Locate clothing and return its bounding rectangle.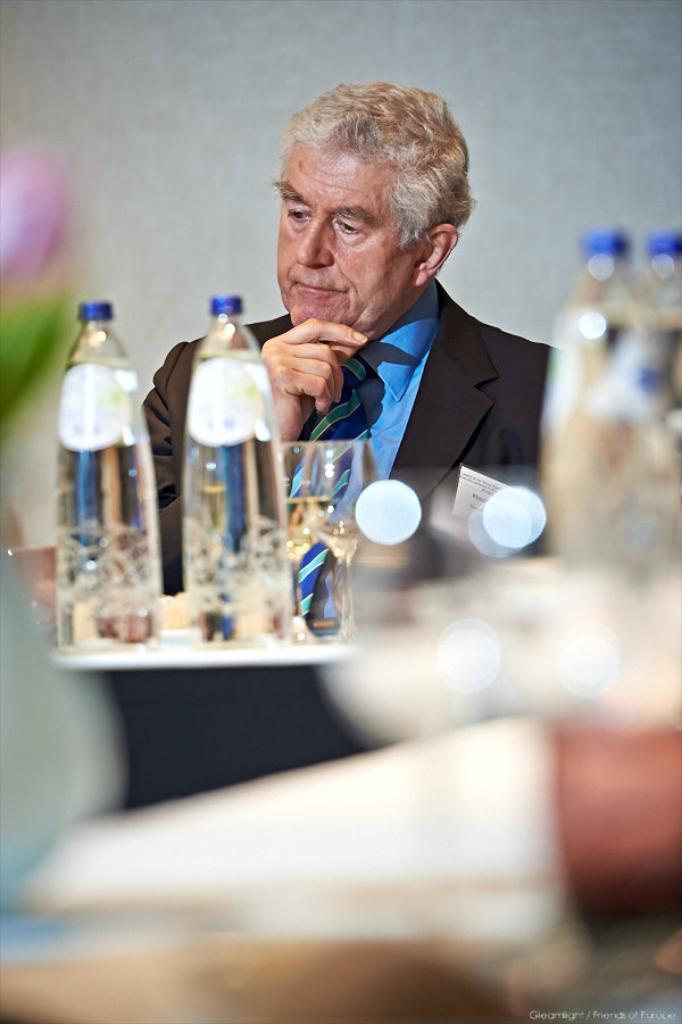
left=219, top=234, right=560, bottom=565.
